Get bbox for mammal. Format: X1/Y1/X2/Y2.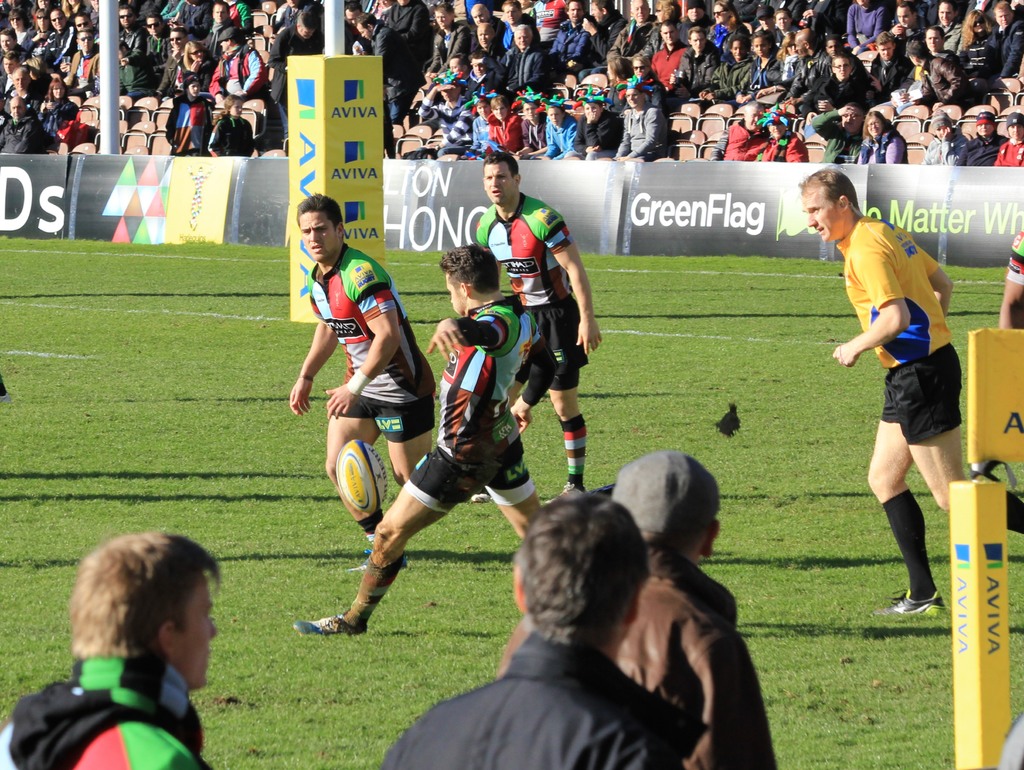
33/78/74/120.
